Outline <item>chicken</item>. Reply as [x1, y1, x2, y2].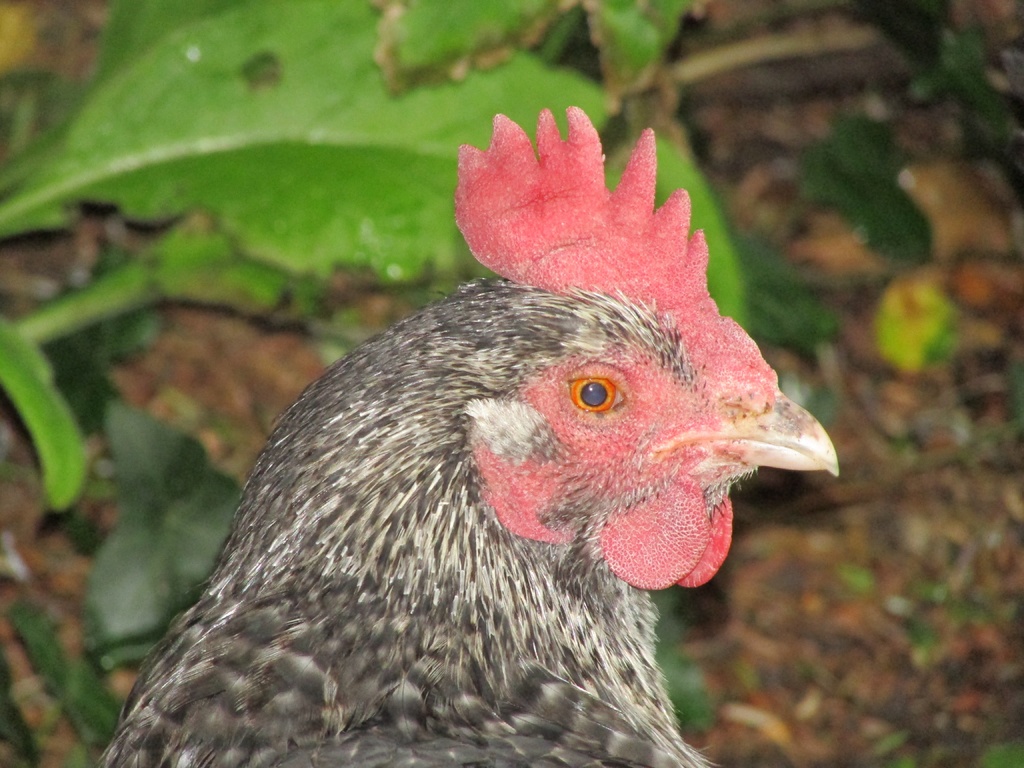
[112, 185, 799, 767].
